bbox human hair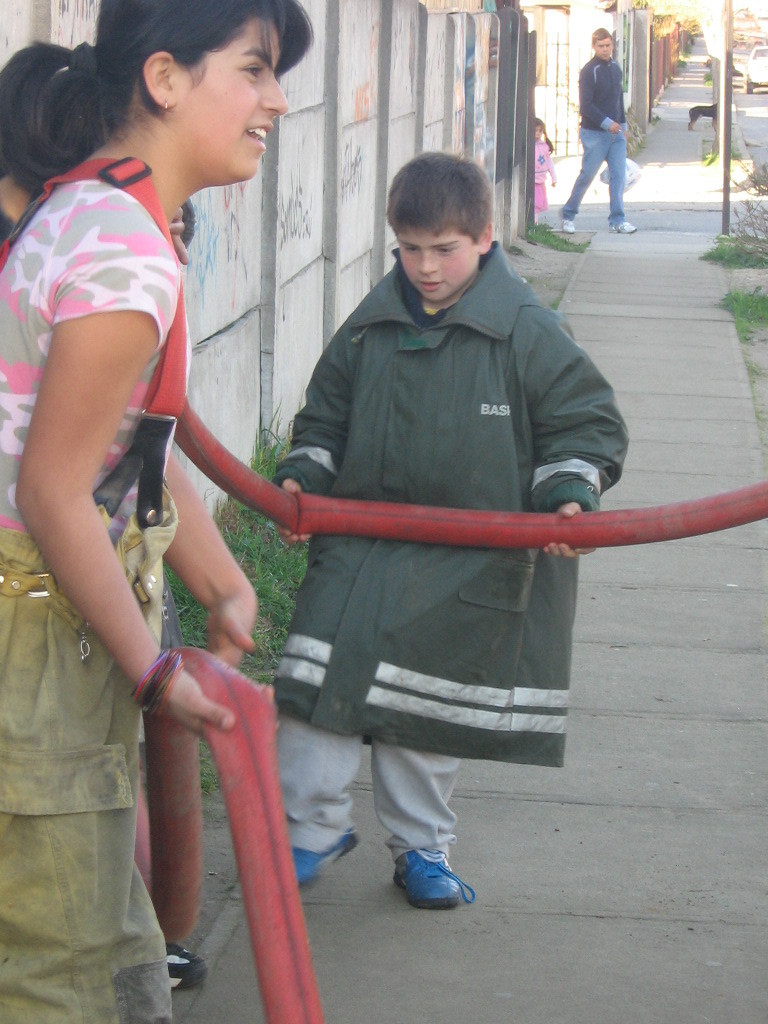
bbox=[591, 23, 609, 42]
